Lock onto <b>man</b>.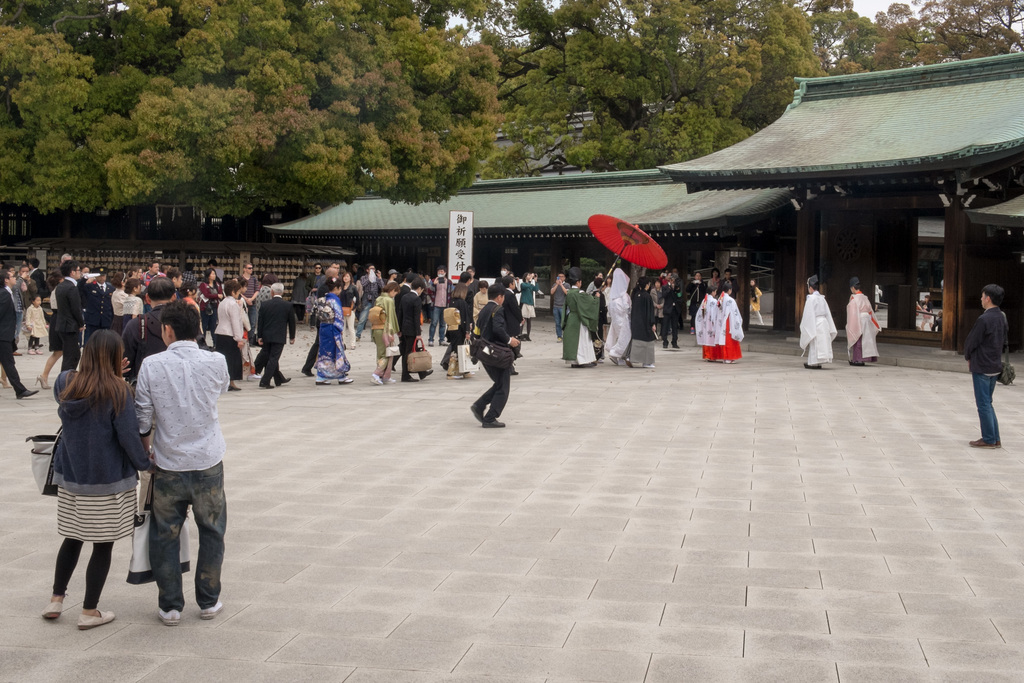
Locked: select_region(255, 278, 294, 387).
